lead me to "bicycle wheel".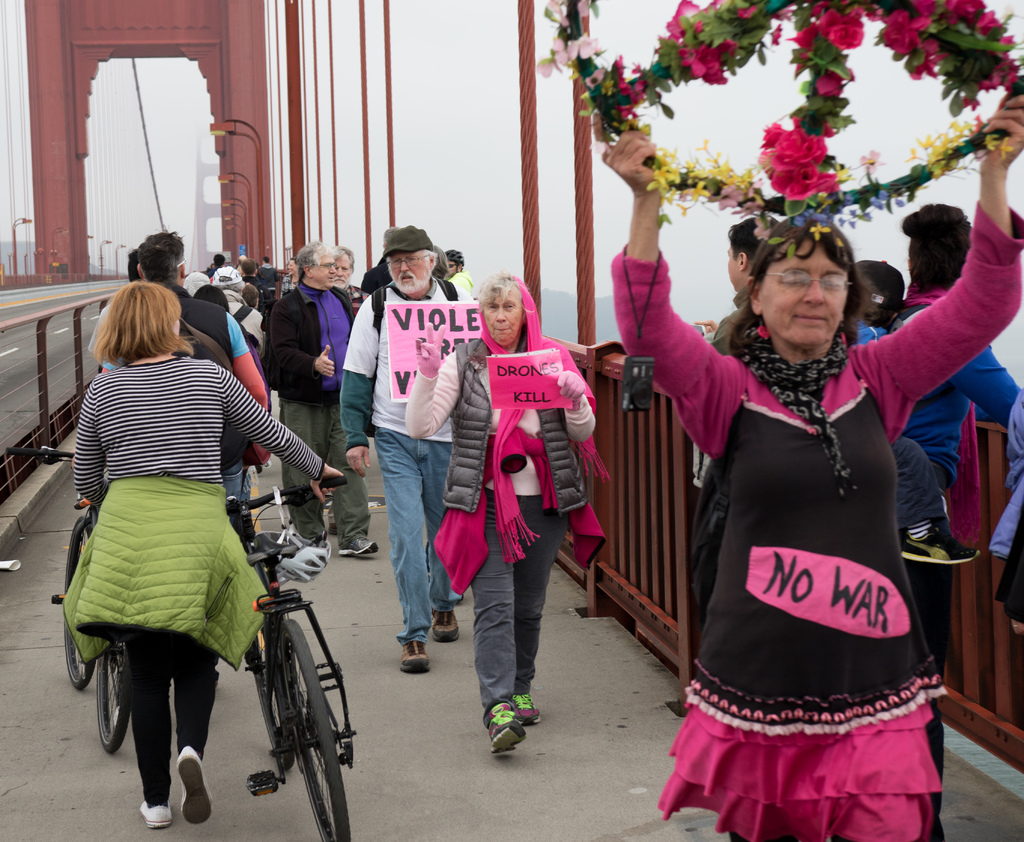
Lead to {"x1": 95, "y1": 640, "x2": 129, "y2": 757}.
